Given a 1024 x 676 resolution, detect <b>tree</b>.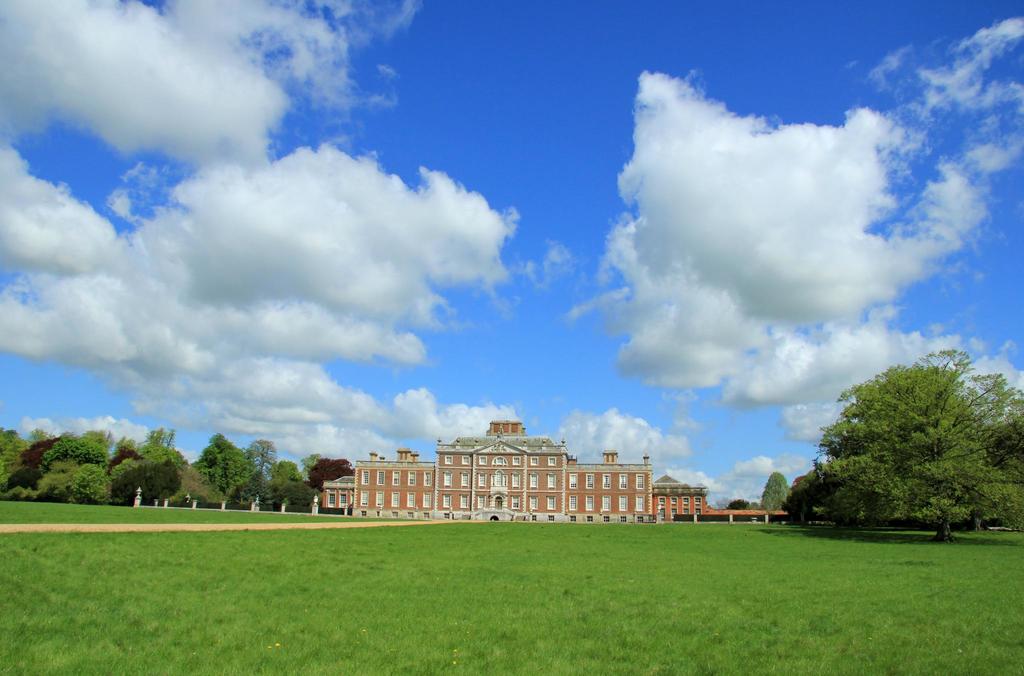
[749,501,762,510].
